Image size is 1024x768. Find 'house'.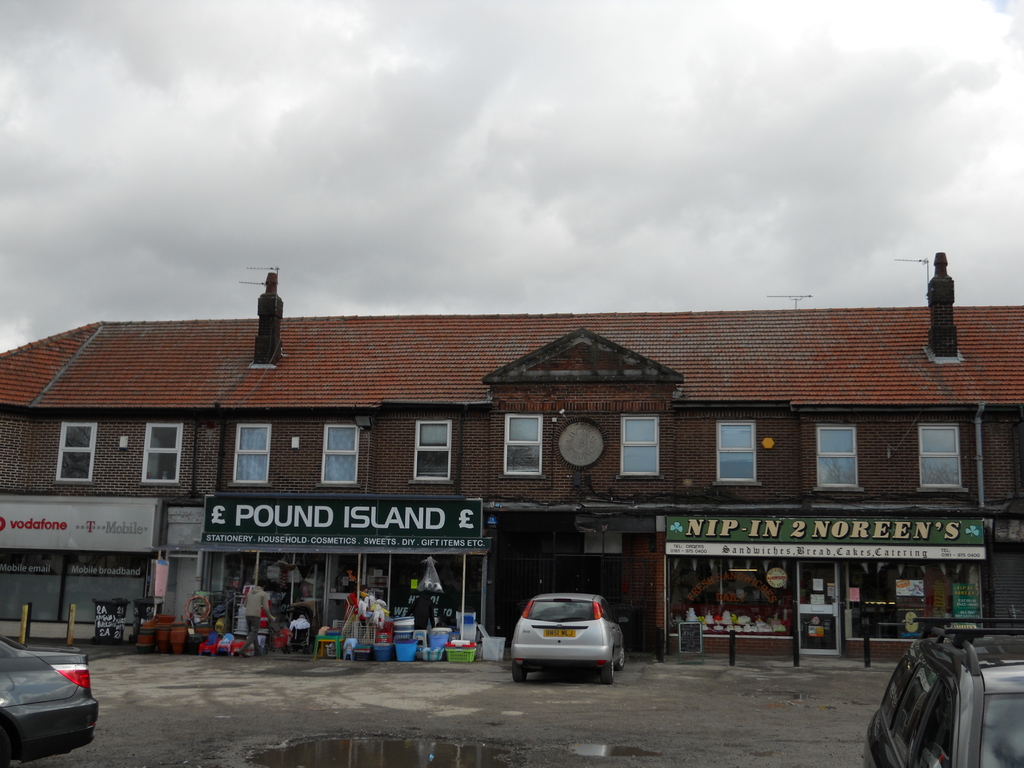
0, 250, 1023, 676.
